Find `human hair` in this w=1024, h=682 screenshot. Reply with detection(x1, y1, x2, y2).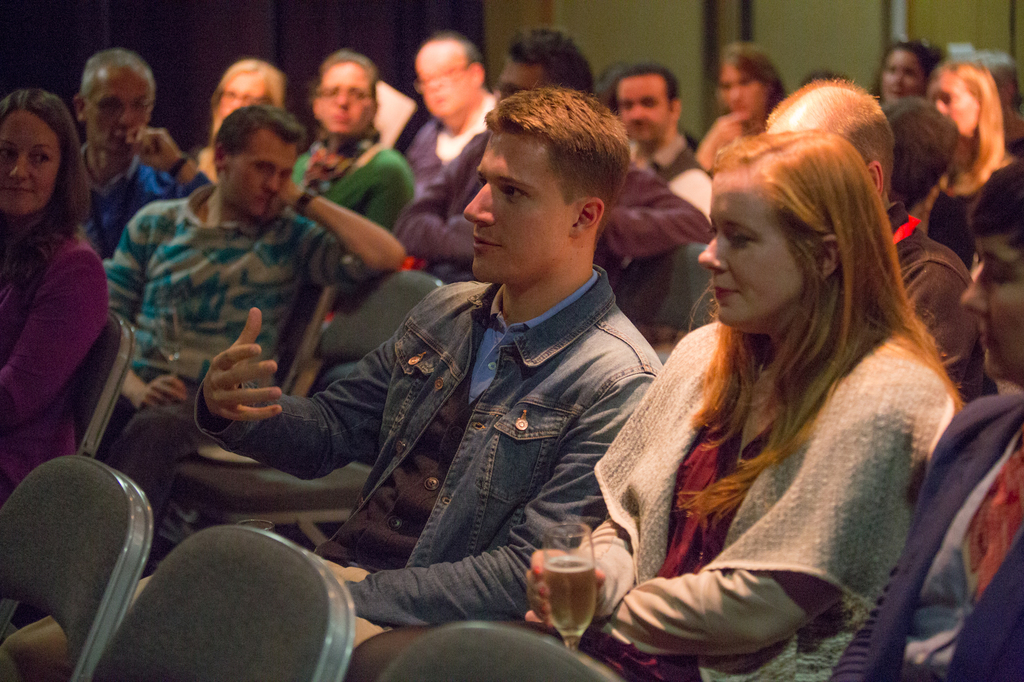
detection(493, 83, 635, 246).
